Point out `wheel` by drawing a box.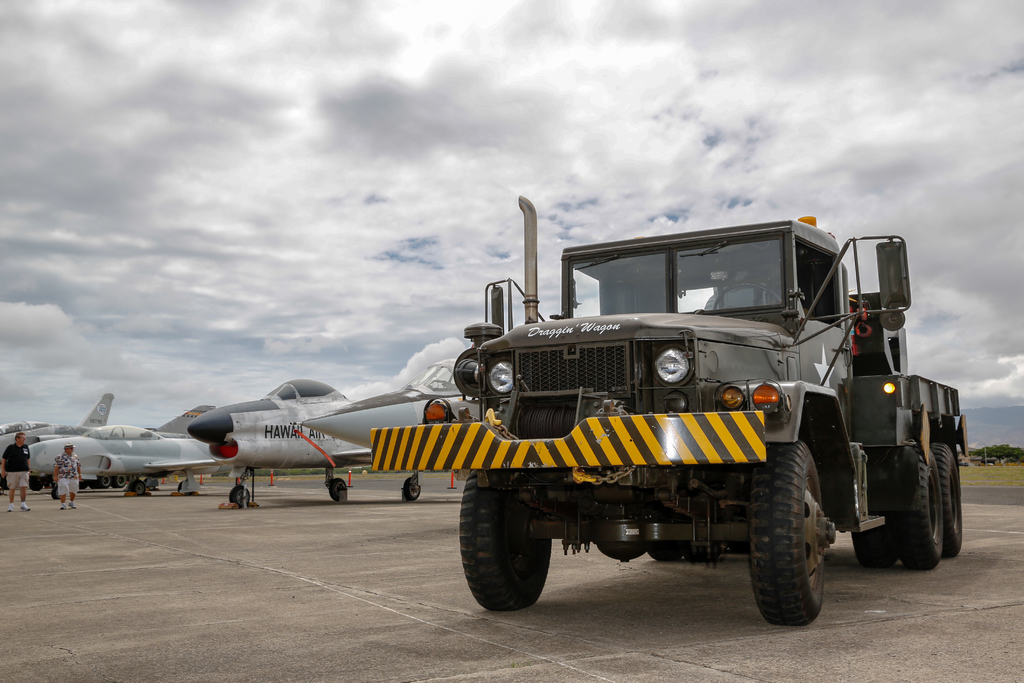
[left=888, top=440, right=950, bottom=568].
